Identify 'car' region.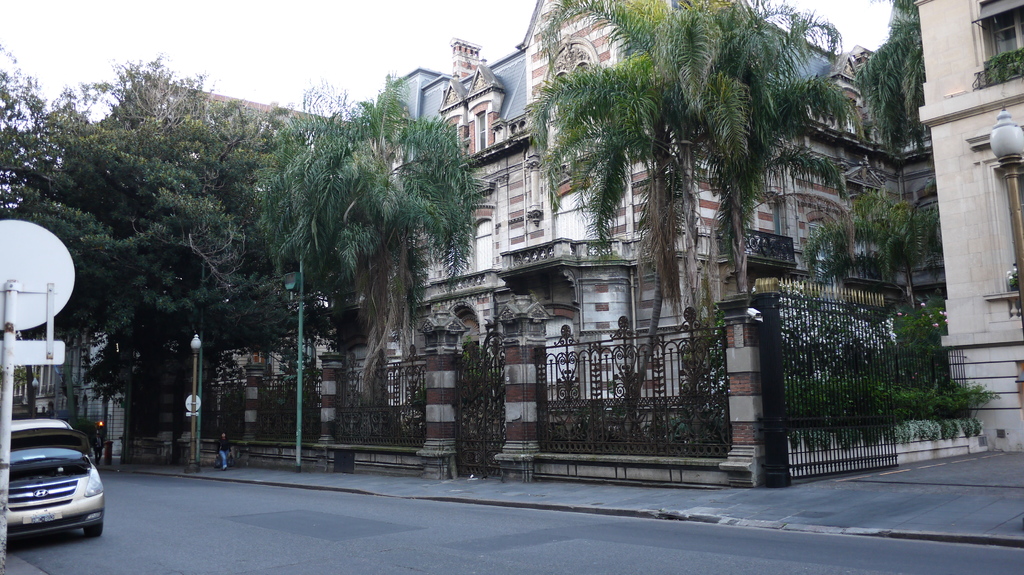
Region: bbox=[4, 416, 106, 534].
